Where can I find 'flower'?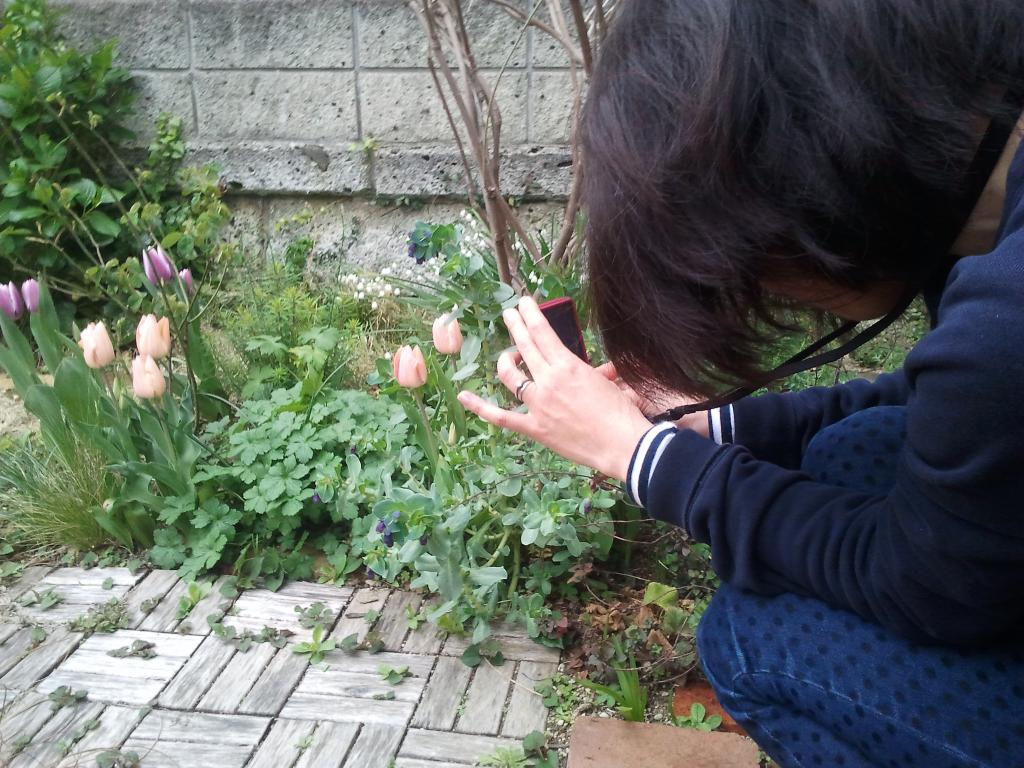
You can find it at x1=0 y1=281 x2=25 y2=322.
